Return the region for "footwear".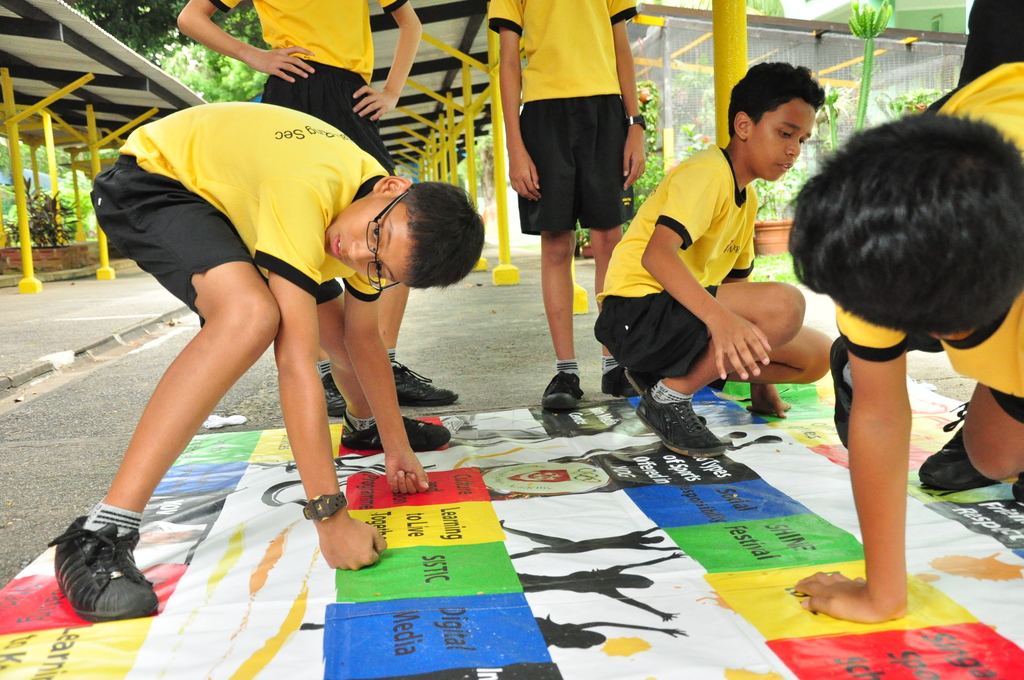
detection(45, 513, 159, 617).
